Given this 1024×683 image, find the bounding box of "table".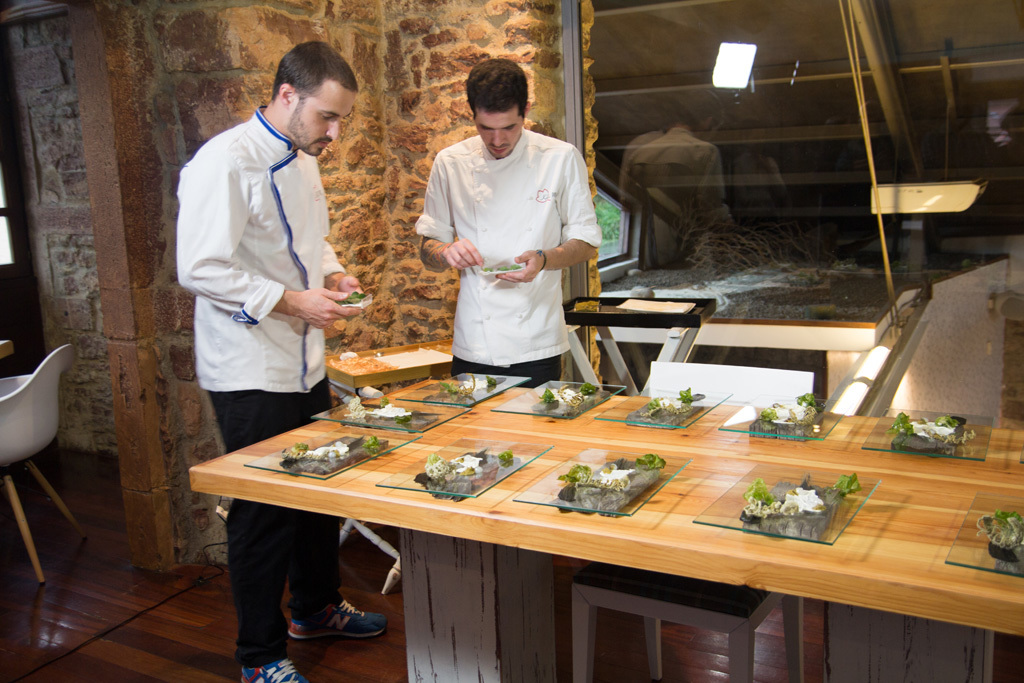
222,368,979,680.
